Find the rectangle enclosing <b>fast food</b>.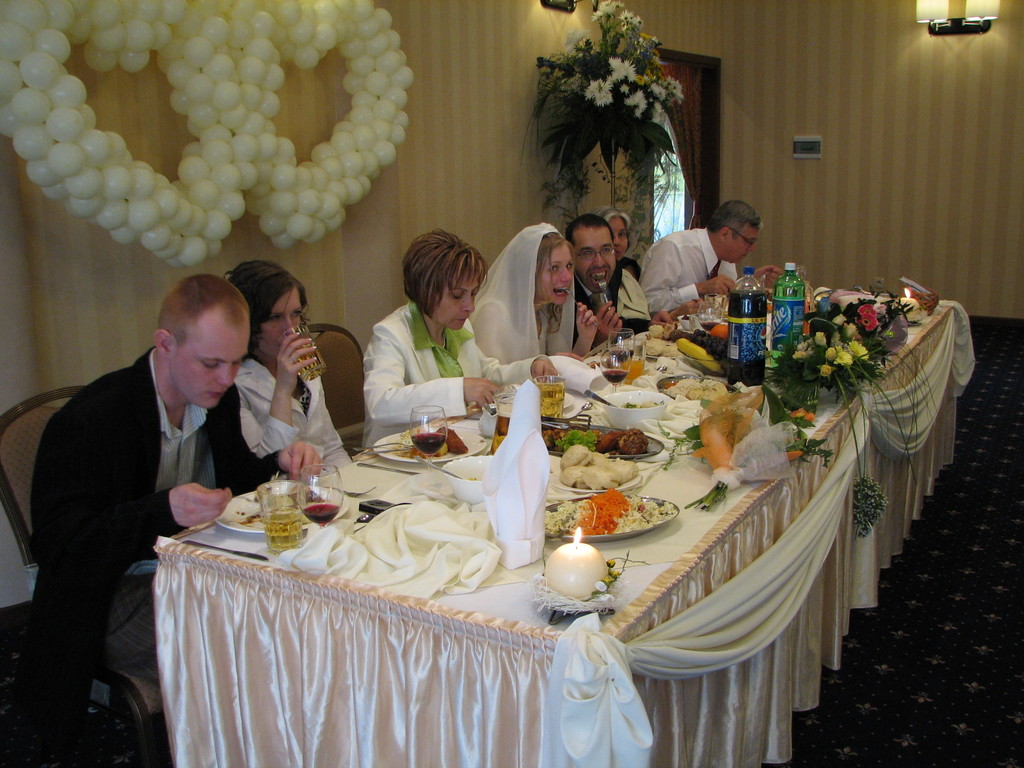
bbox(710, 324, 730, 336).
